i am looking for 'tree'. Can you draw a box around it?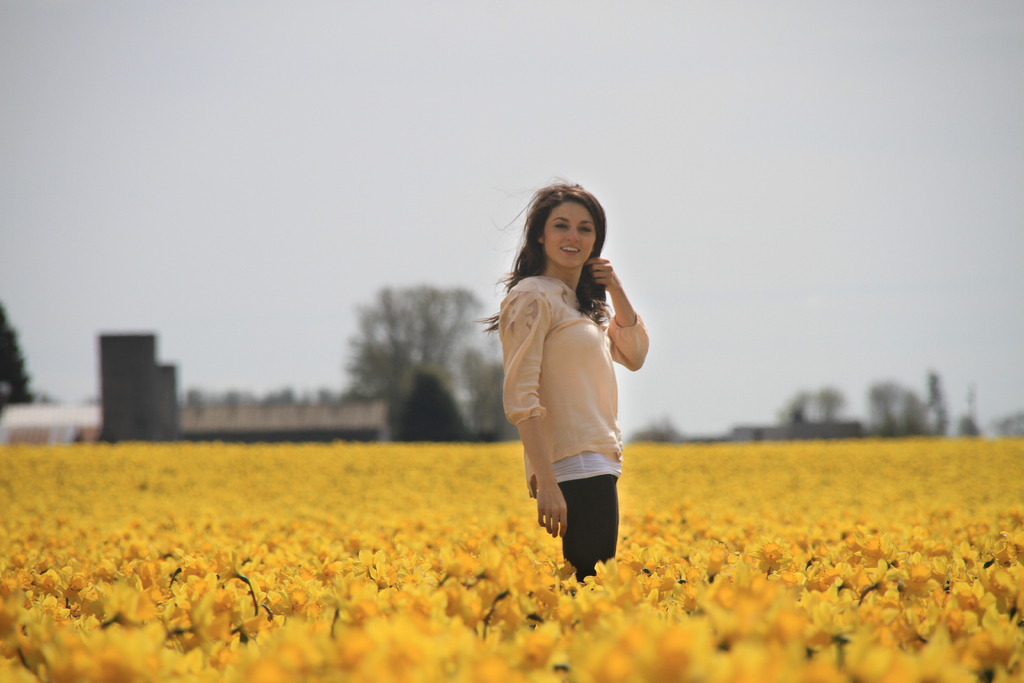
Sure, the bounding box is 858:372:943:433.
